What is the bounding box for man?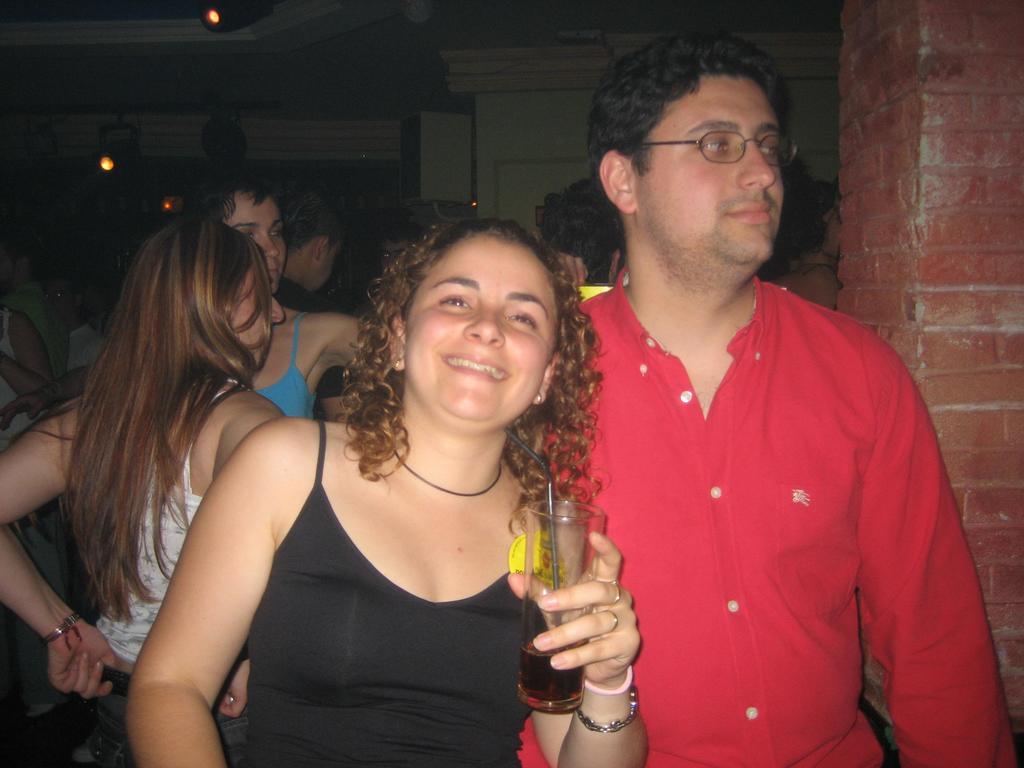
{"left": 284, "top": 188, "right": 354, "bottom": 426}.
